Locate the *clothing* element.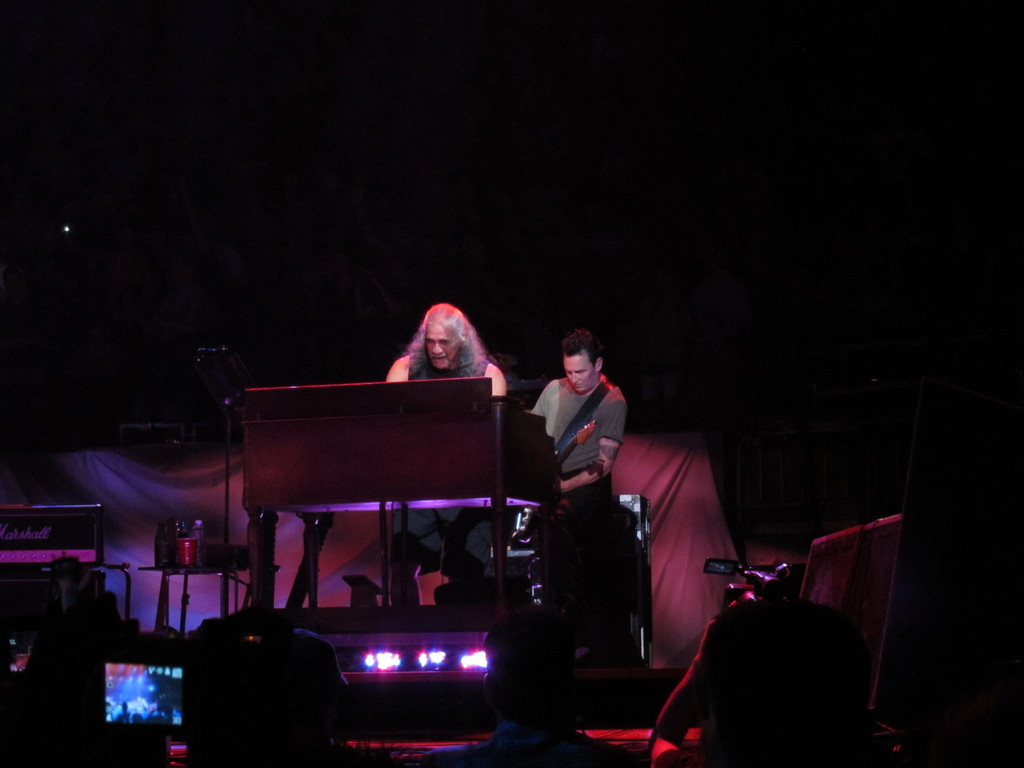
Element bbox: 530,369,623,497.
